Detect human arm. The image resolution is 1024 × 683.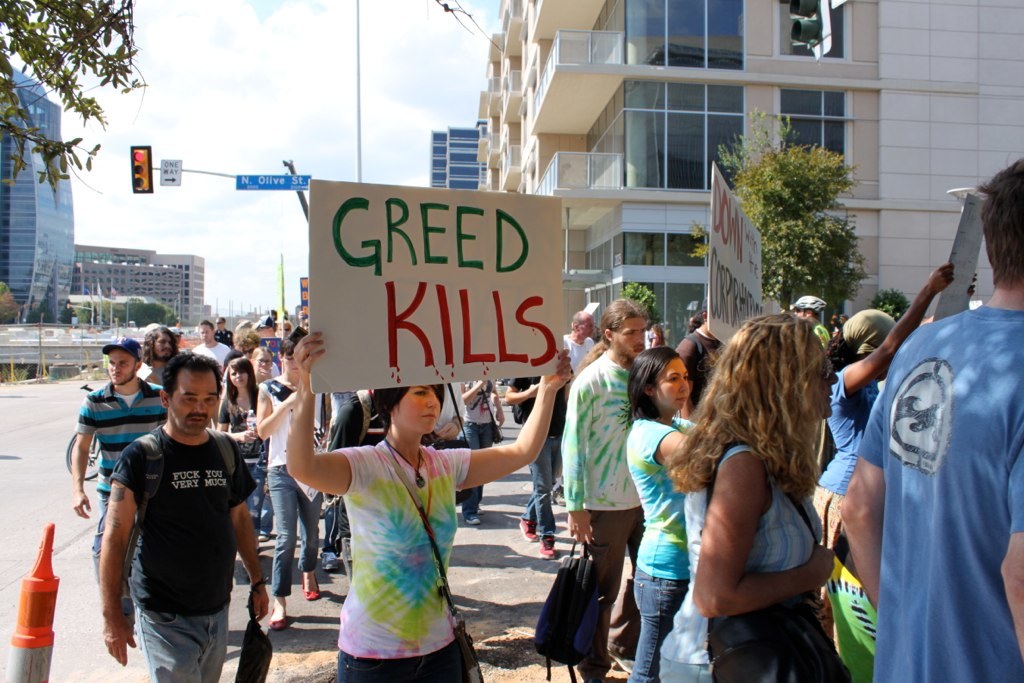
BBox(695, 450, 840, 619).
